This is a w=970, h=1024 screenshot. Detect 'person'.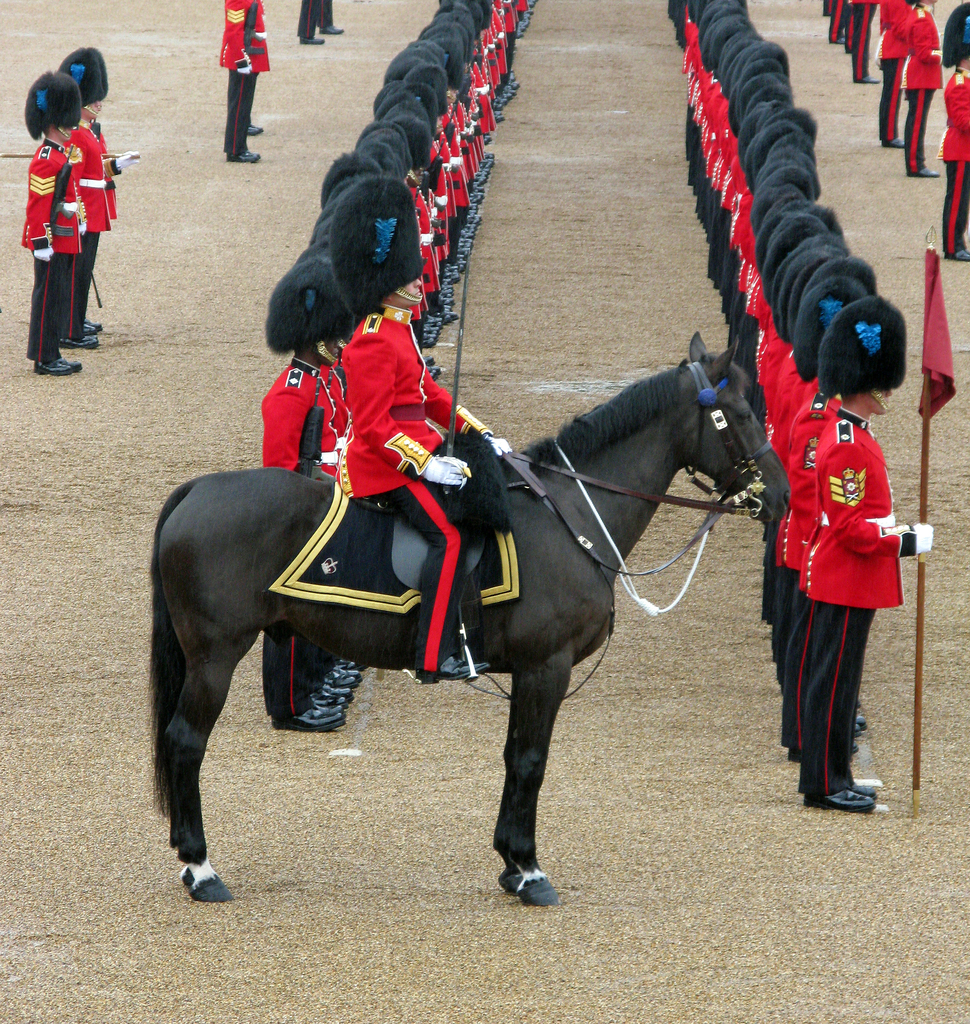
254,260,368,734.
